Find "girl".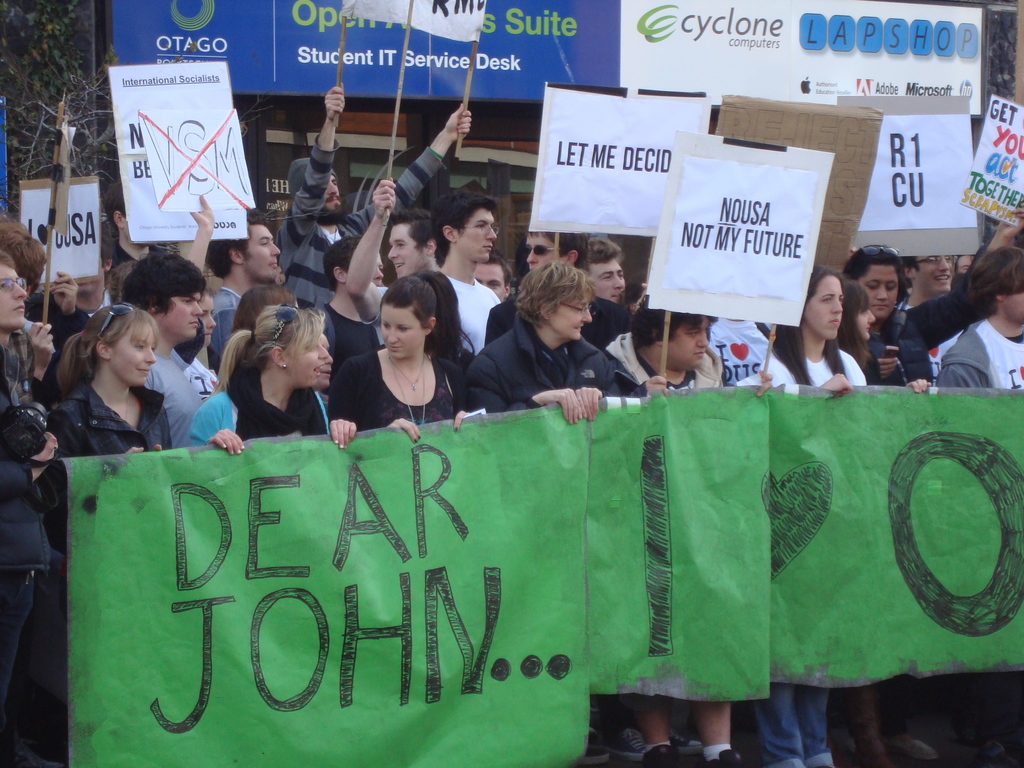
x1=221 y1=307 x2=349 y2=446.
